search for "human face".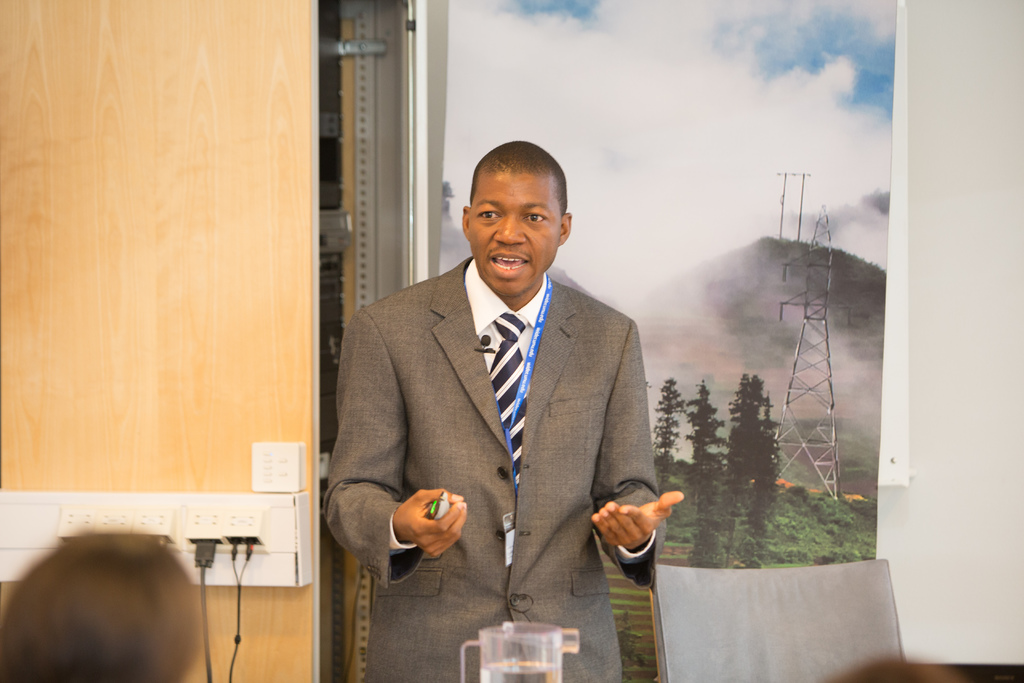
Found at 468:173:564:293.
